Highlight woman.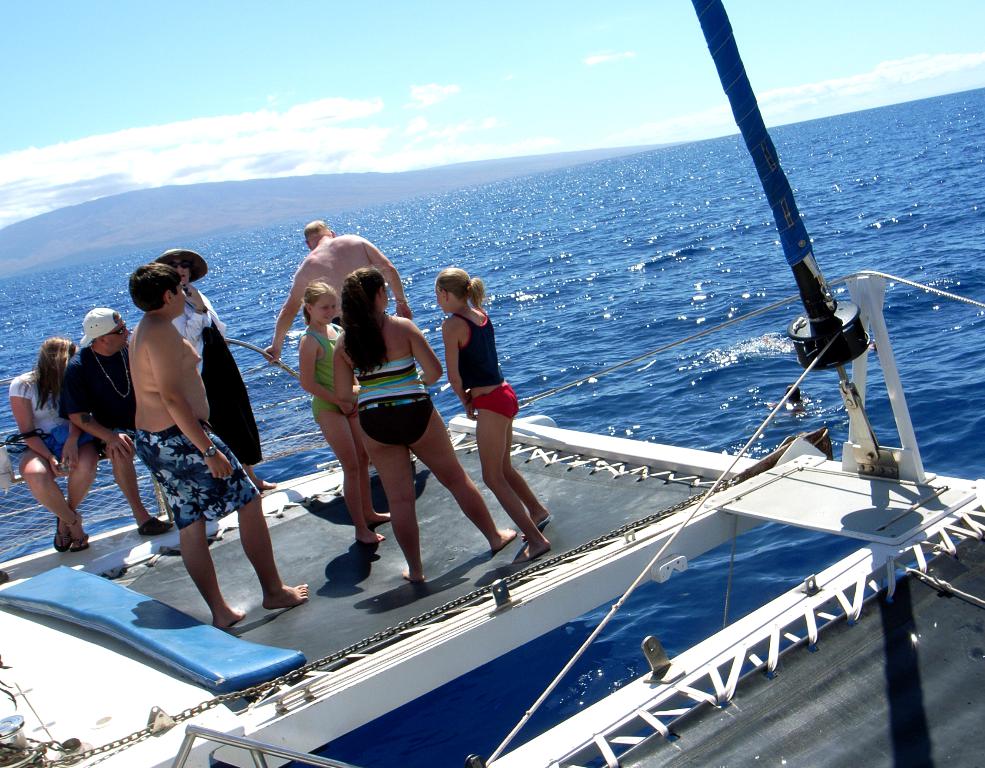
Highlighted region: [2,333,102,554].
